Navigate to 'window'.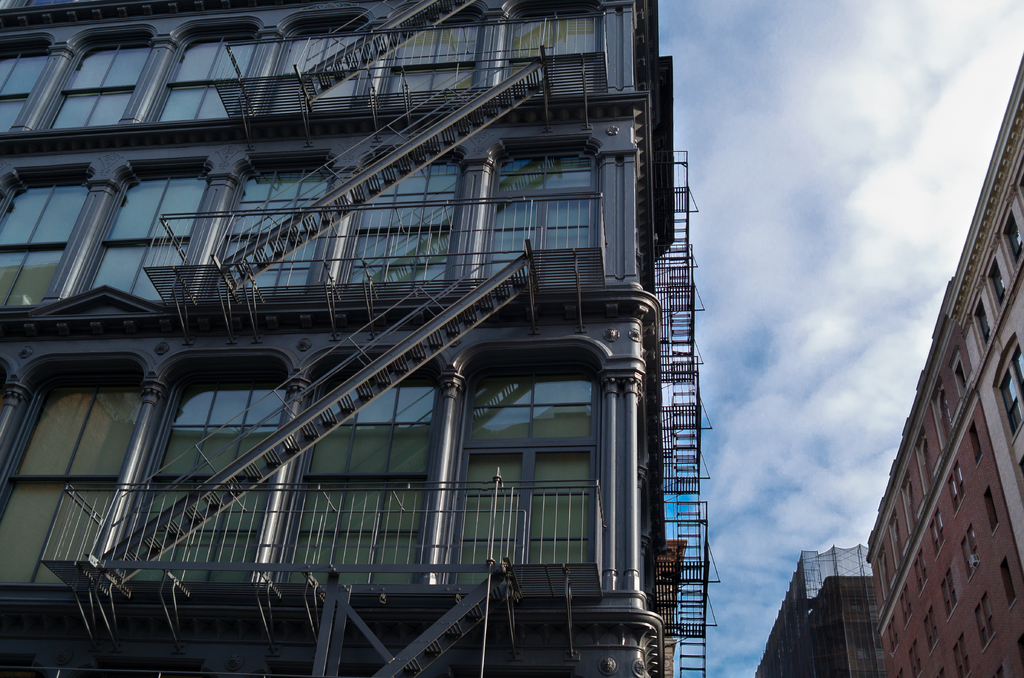
Navigation target: <region>936, 565, 961, 624</region>.
